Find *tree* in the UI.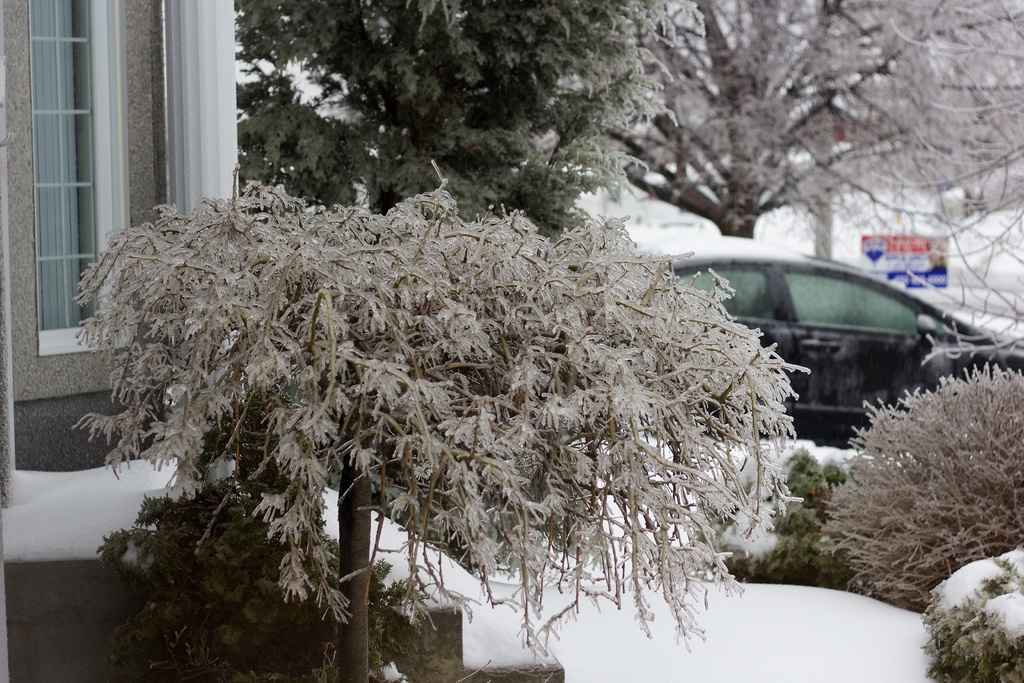
UI element at [x1=915, y1=104, x2=1023, y2=375].
